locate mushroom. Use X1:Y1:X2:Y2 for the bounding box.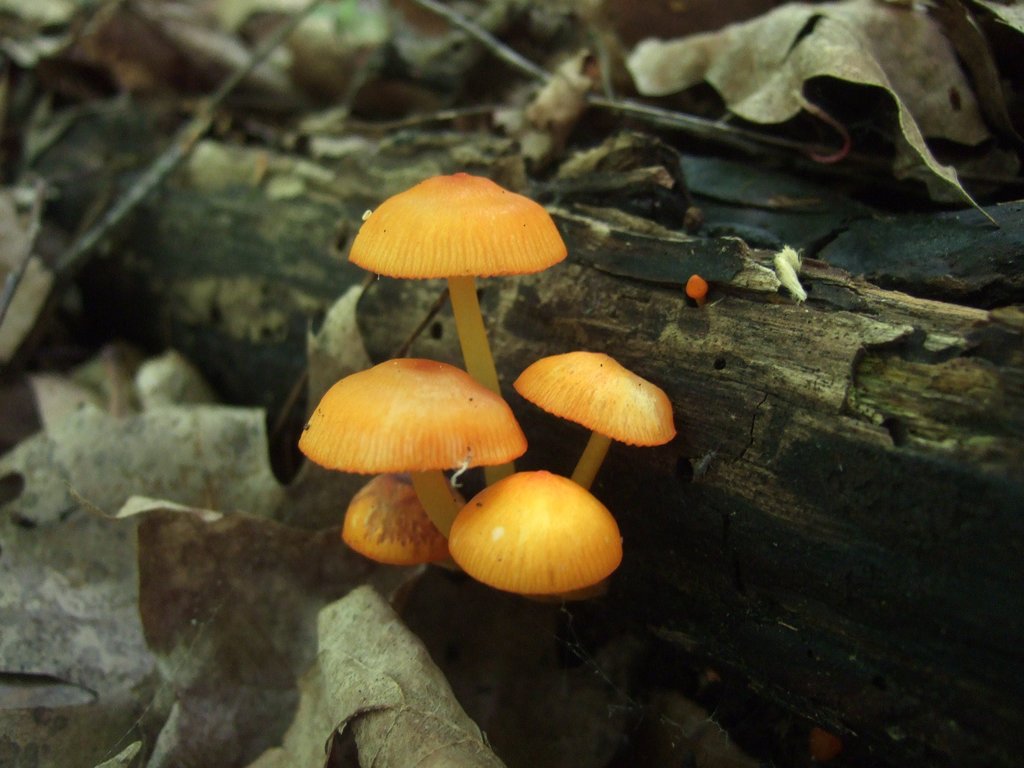
444:462:625:597.
